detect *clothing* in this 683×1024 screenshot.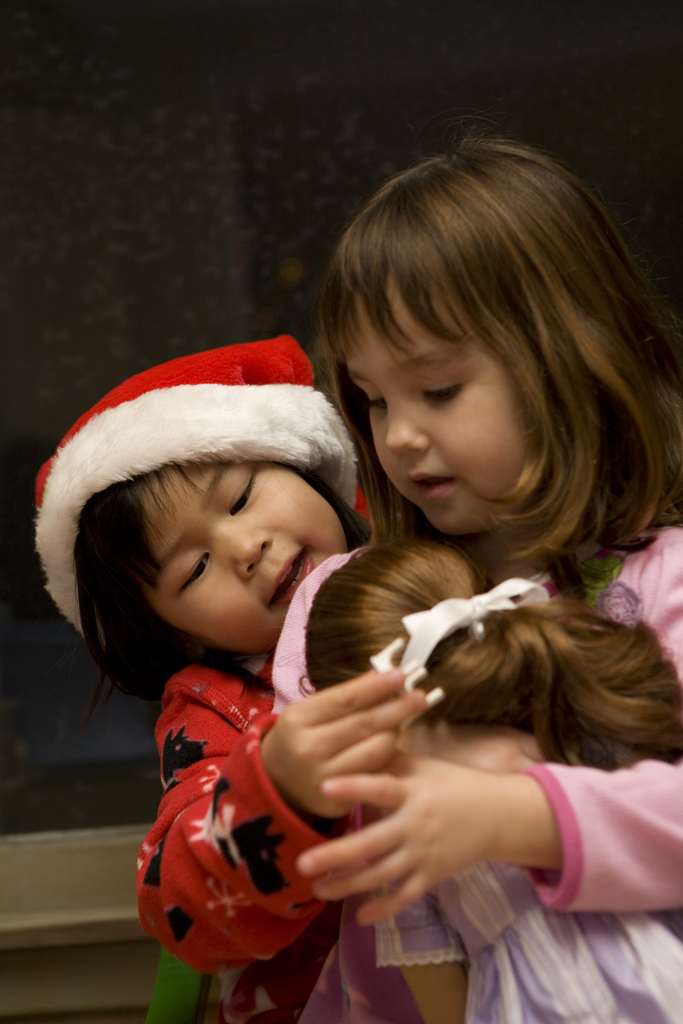
Detection: <bbox>140, 493, 363, 1023</bbox>.
